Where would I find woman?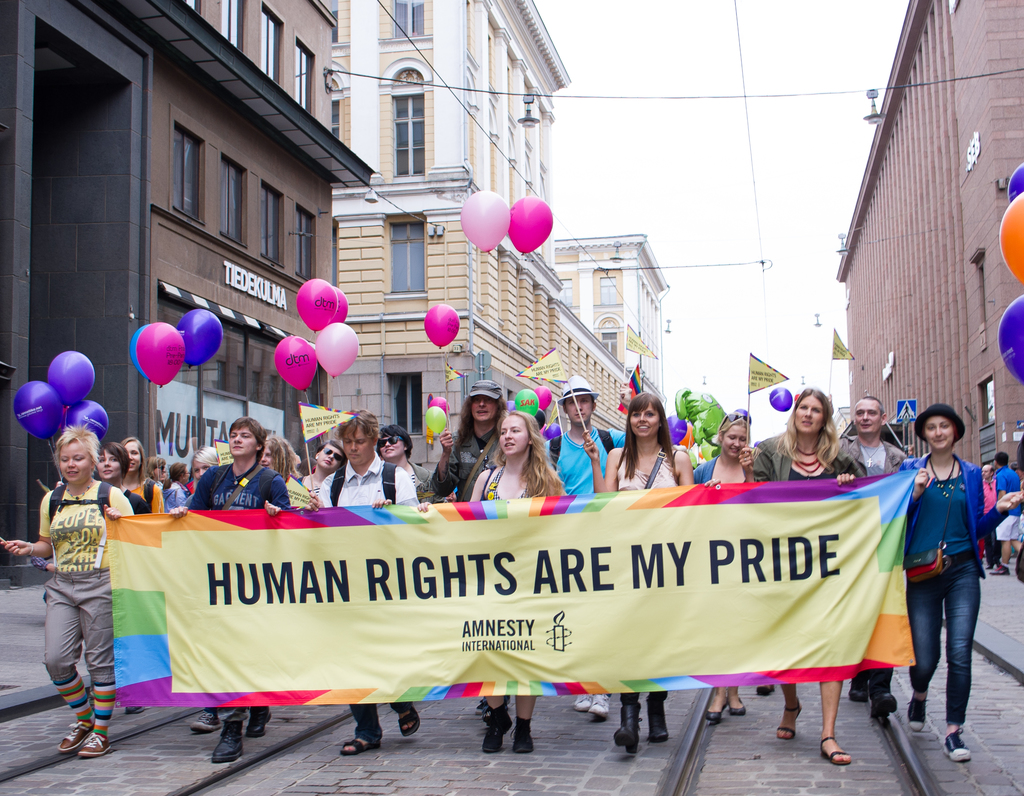
At l=180, t=455, r=224, b=515.
